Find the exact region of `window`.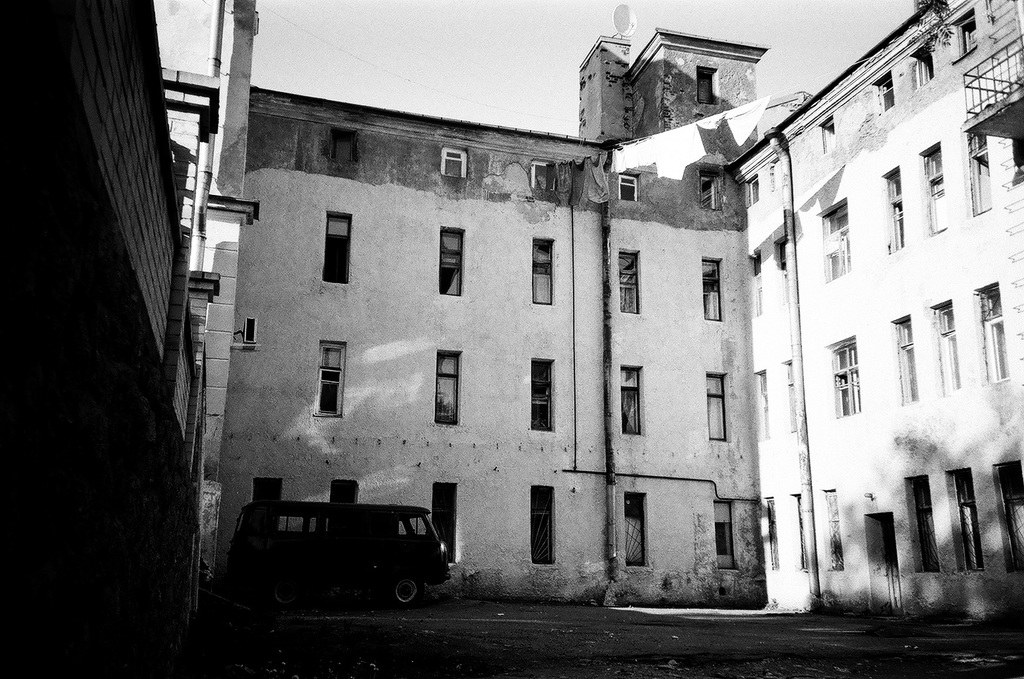
Exact region: rect(955, 13, 976, 53).
